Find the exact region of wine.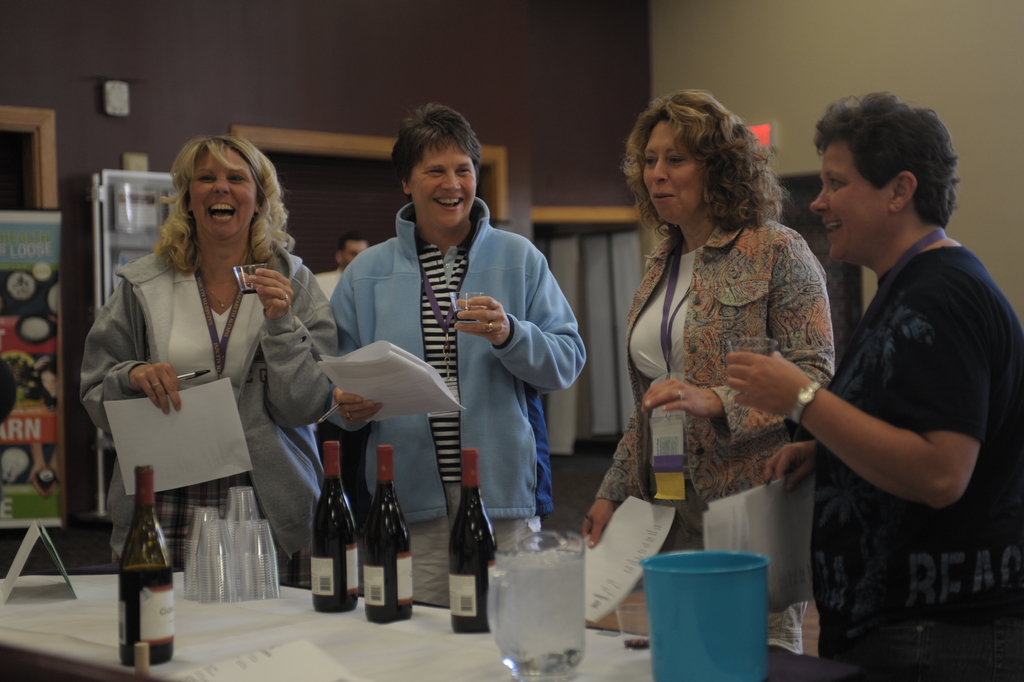
Exact region: BBox(243, 288, 256, 295).
